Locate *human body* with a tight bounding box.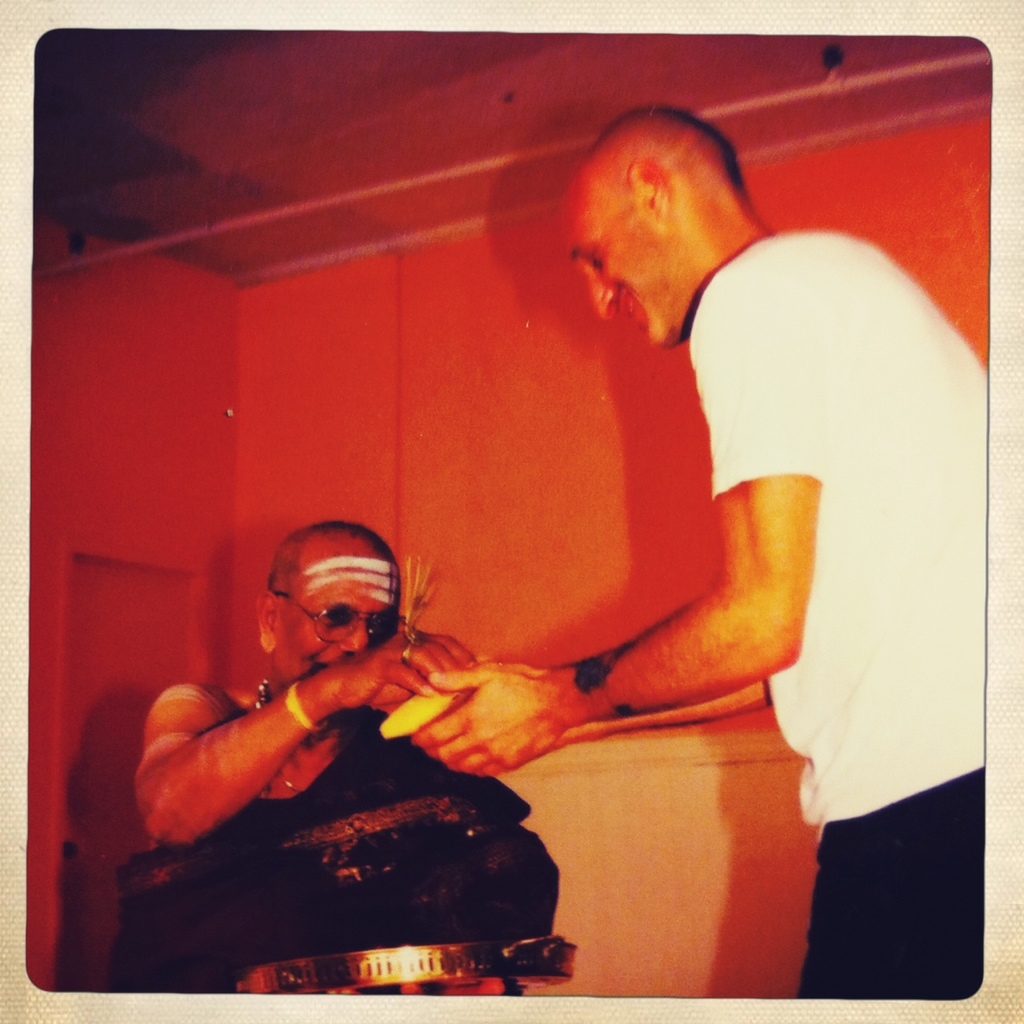
x1=133, y1=627, x2=515, y2=994.
